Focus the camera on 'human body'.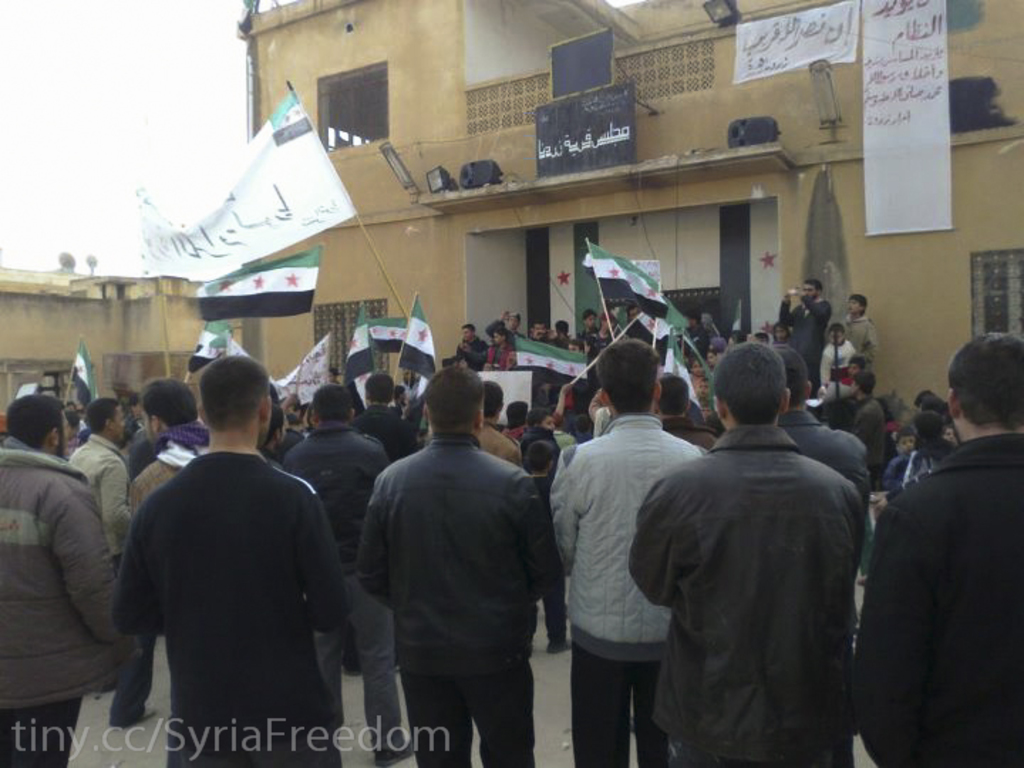
Focus region: box(784, 347, 865, 484).
